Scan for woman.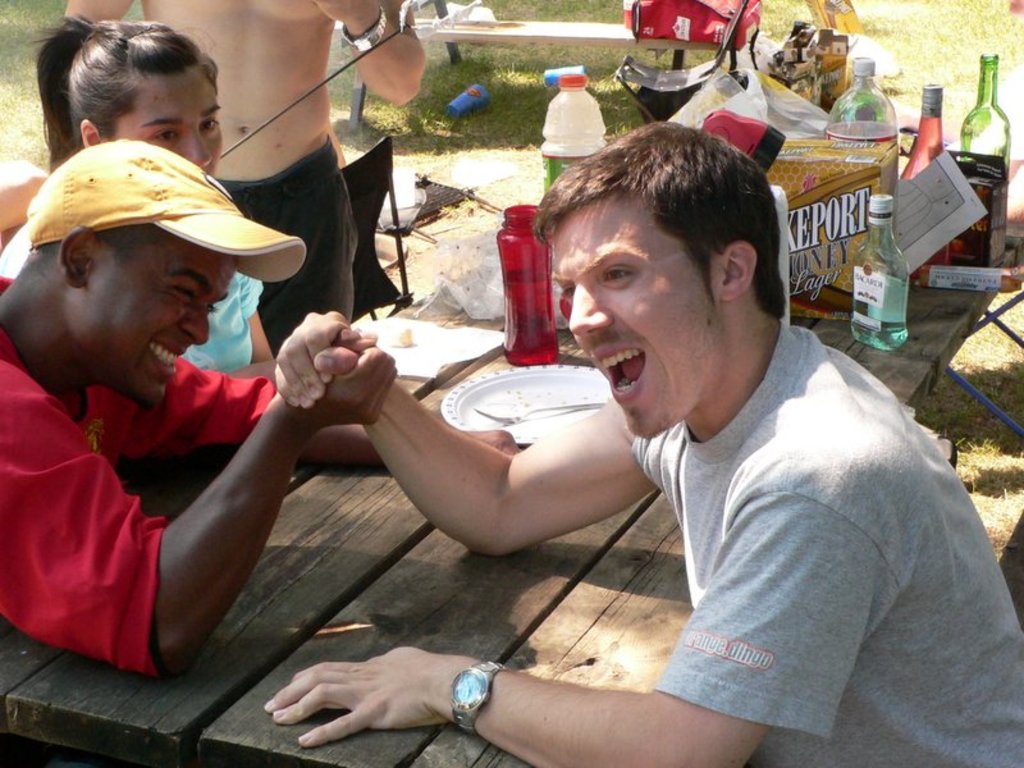
Scan result: {"left": 0, "top": 12, "right": 274, "bottom": 381}.
